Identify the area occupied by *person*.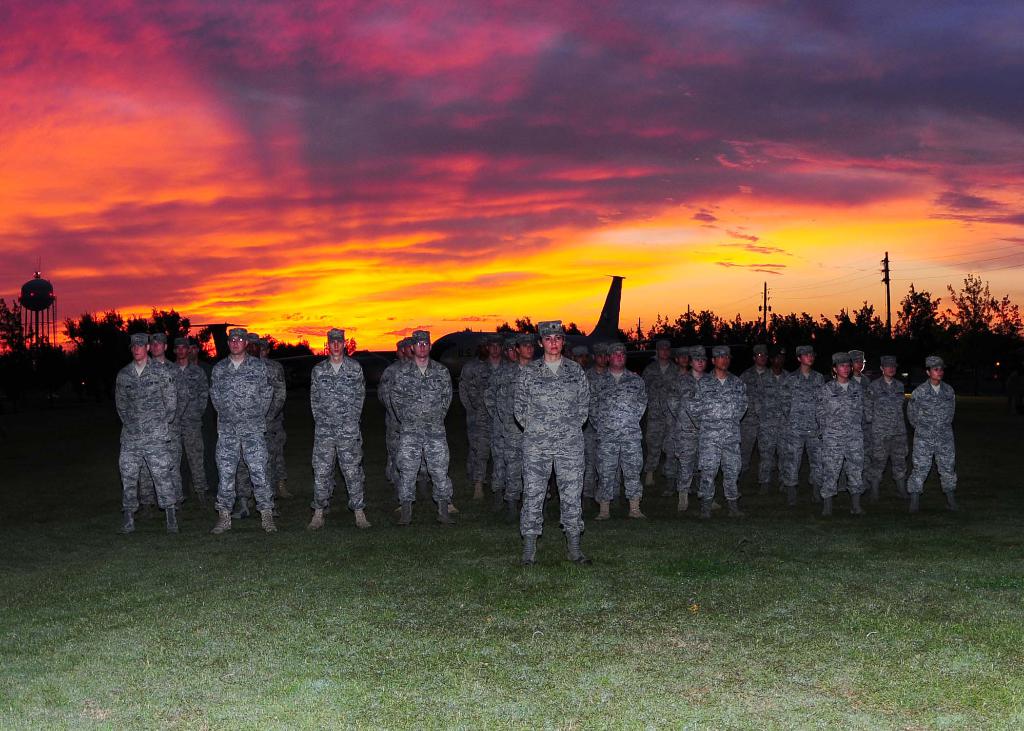
Area: <bbox>385, 327, 408, 417</bbox>.
